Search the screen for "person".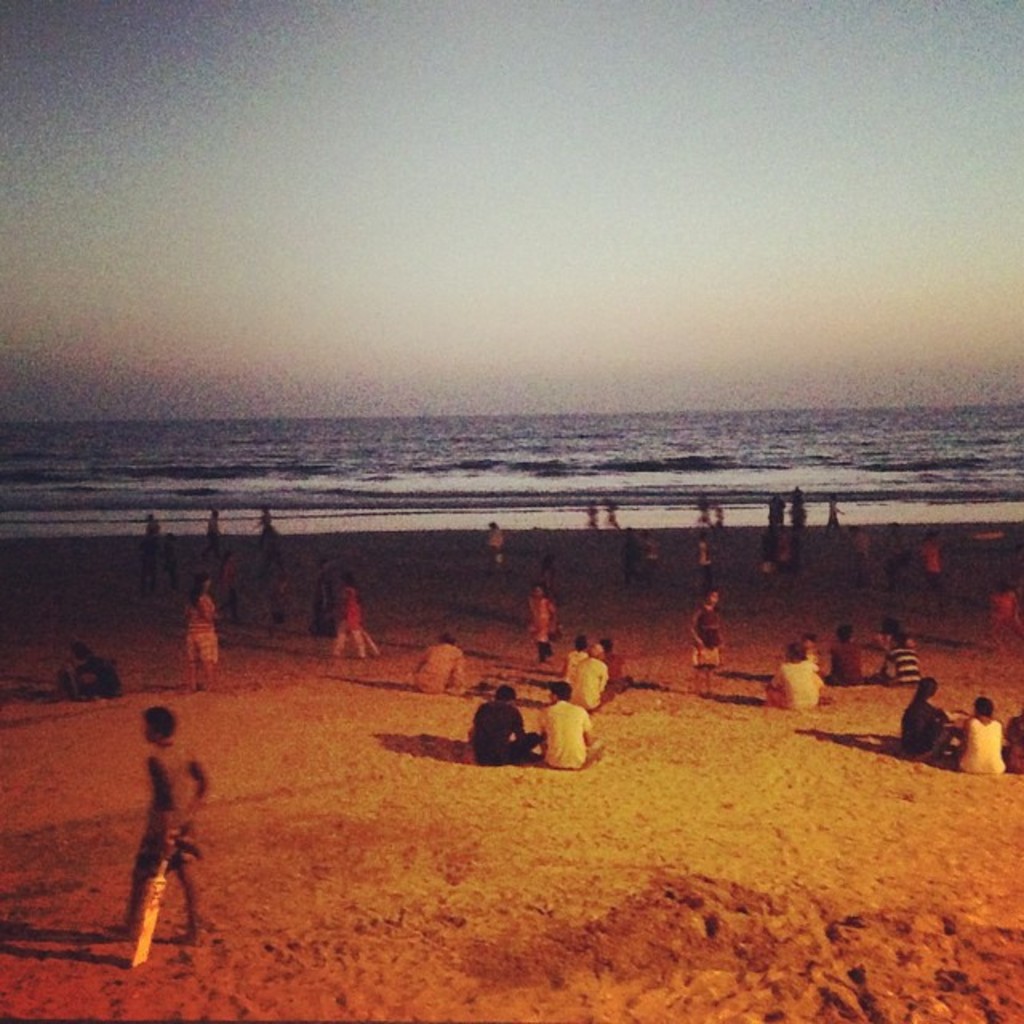
Found at 870:635:920:688.
